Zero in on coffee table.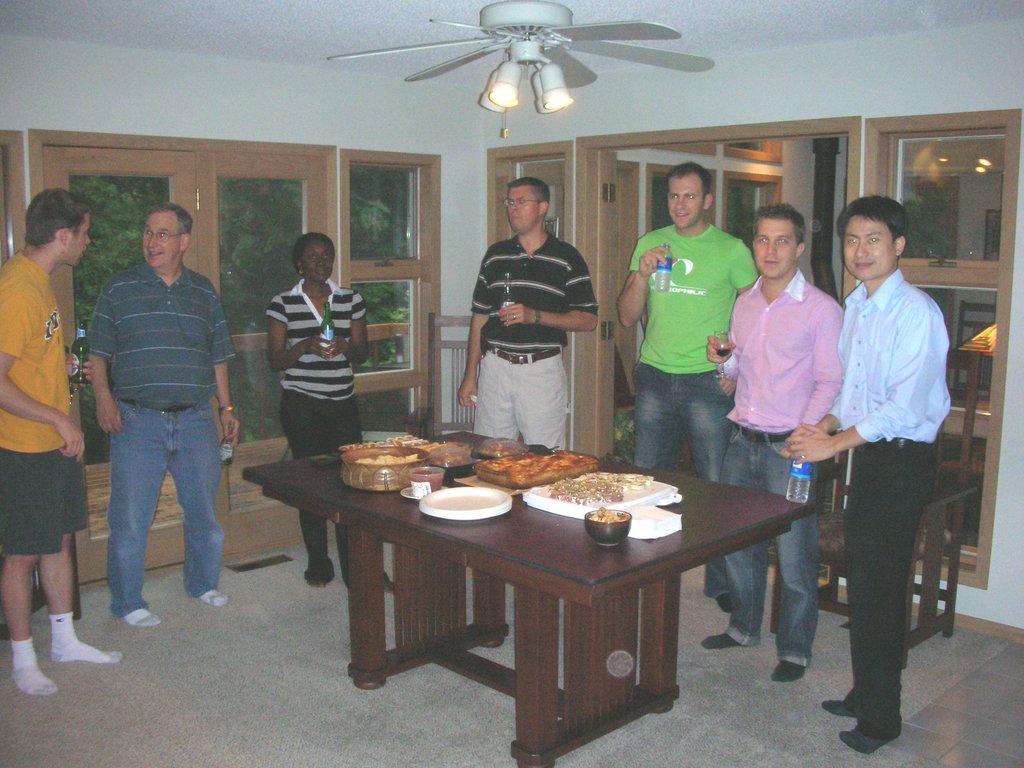
Zeroed in: pyautogui.locateOnScreen(294, 422, 808, 727).
